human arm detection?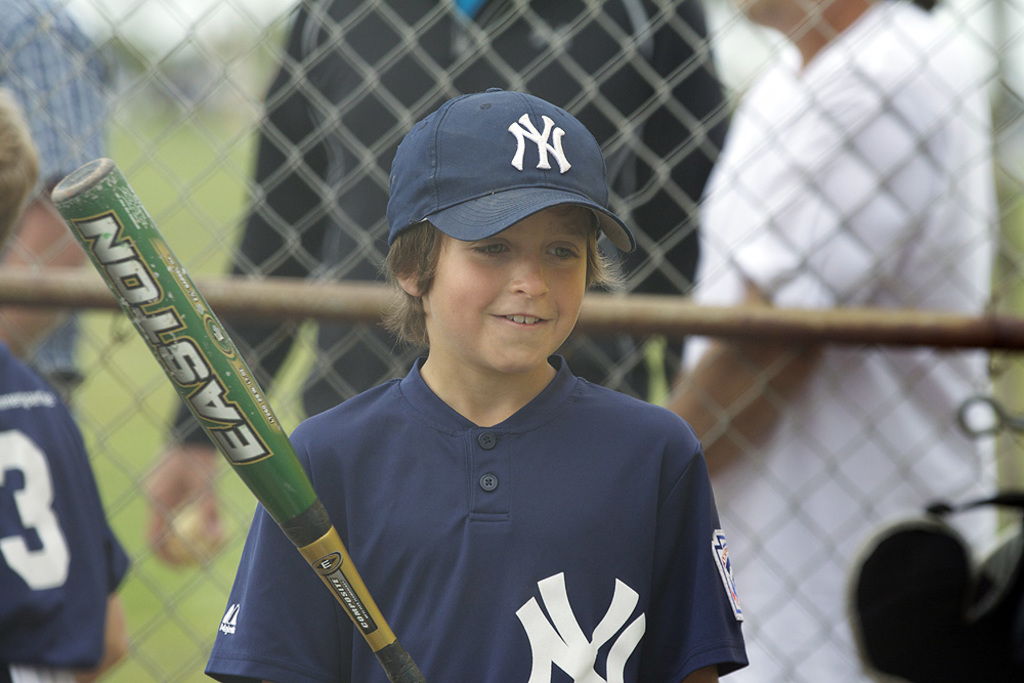
crop(70, 530, 129, 682)
